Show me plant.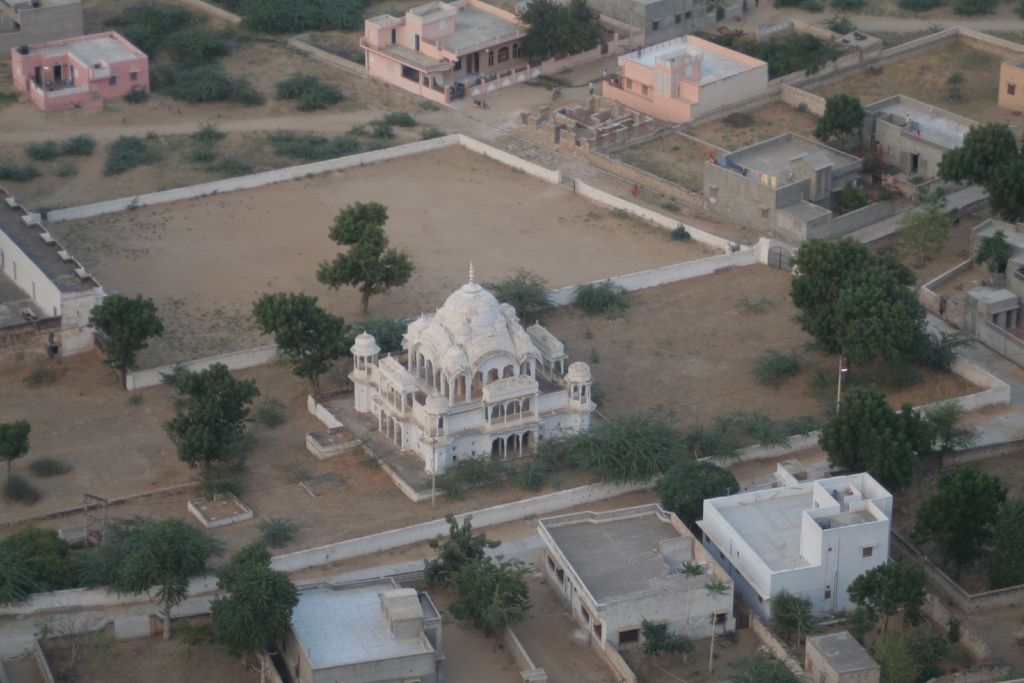
plant is here: left=745, top=345, right=806, bottom=393.
